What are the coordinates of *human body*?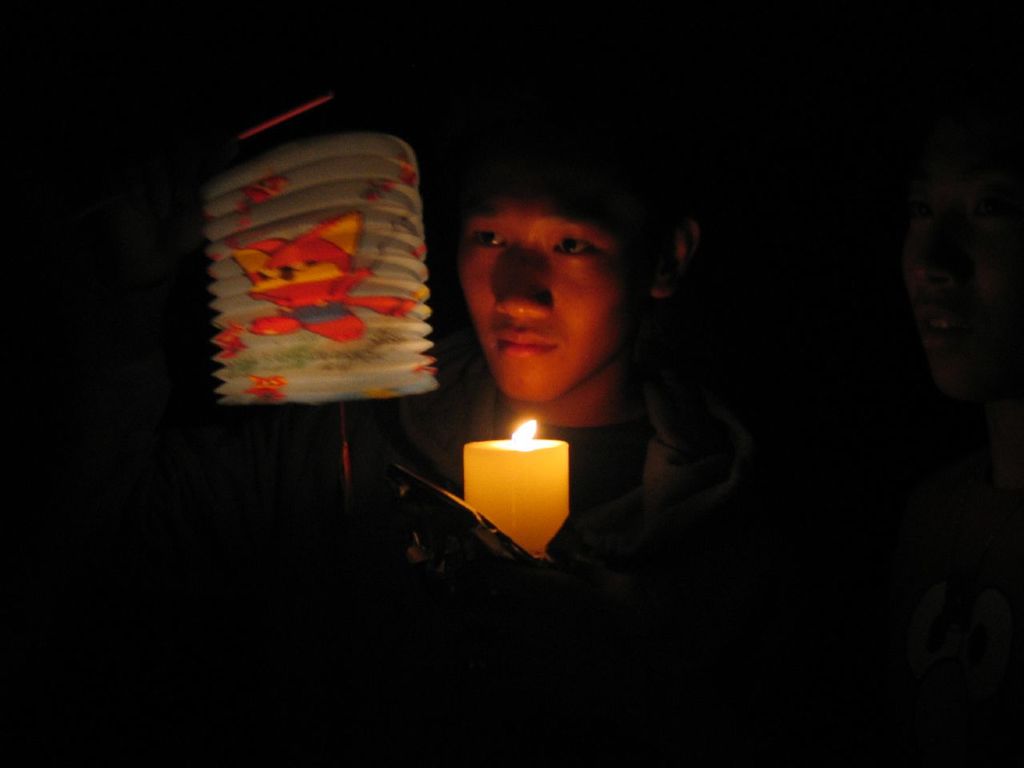
398, 146, 748, 551.
